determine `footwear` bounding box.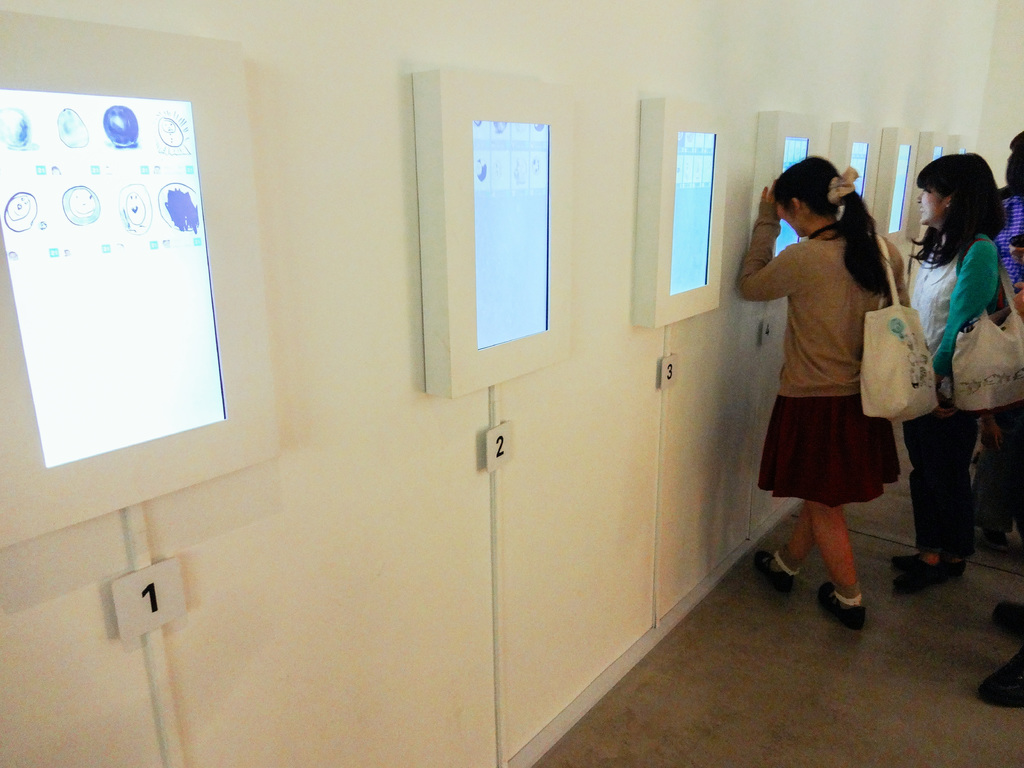
Determined: (left=821, top=581, right=865, bottom=634).
